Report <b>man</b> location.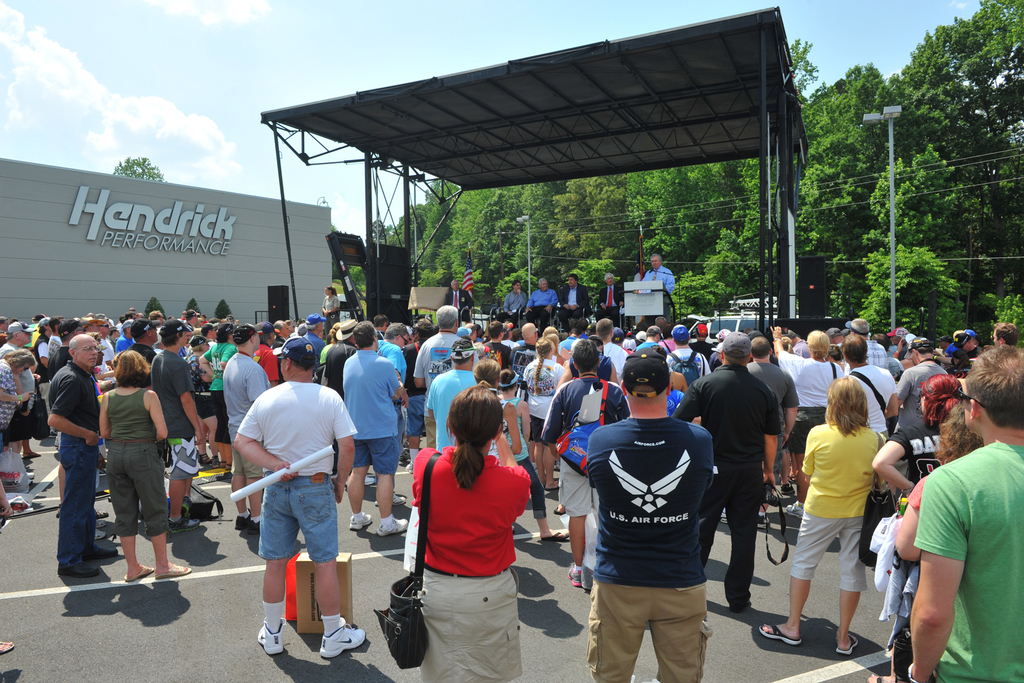
Report: {"left": 44, "top": 335, "right": 103, "bottom": 577}.
